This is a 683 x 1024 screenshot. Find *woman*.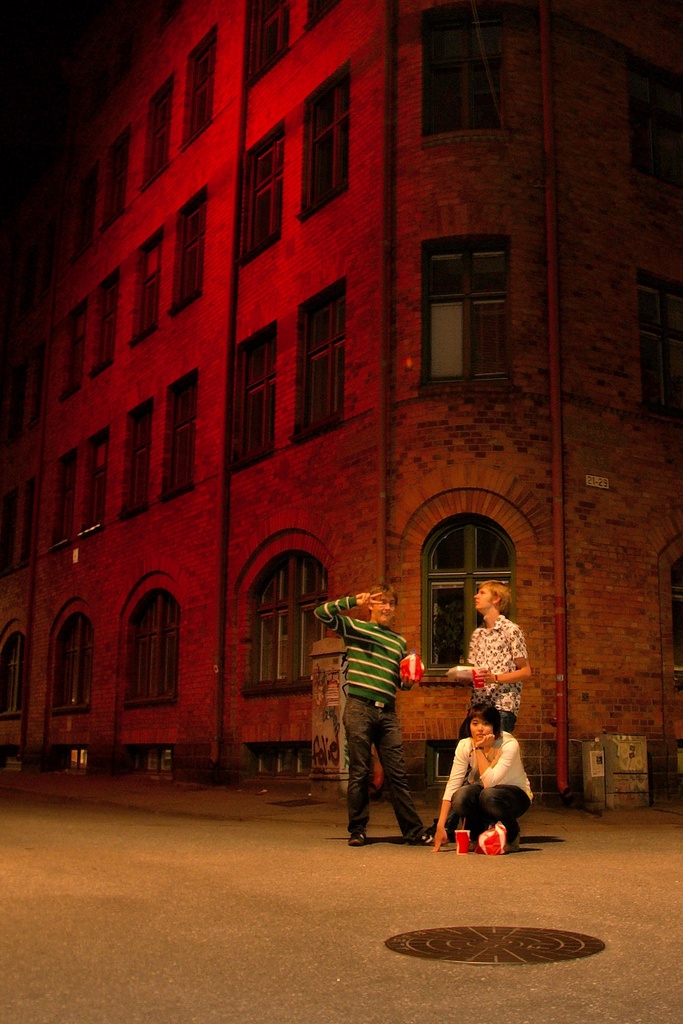
Bounding box: locate(442, 701, 534, 867).
